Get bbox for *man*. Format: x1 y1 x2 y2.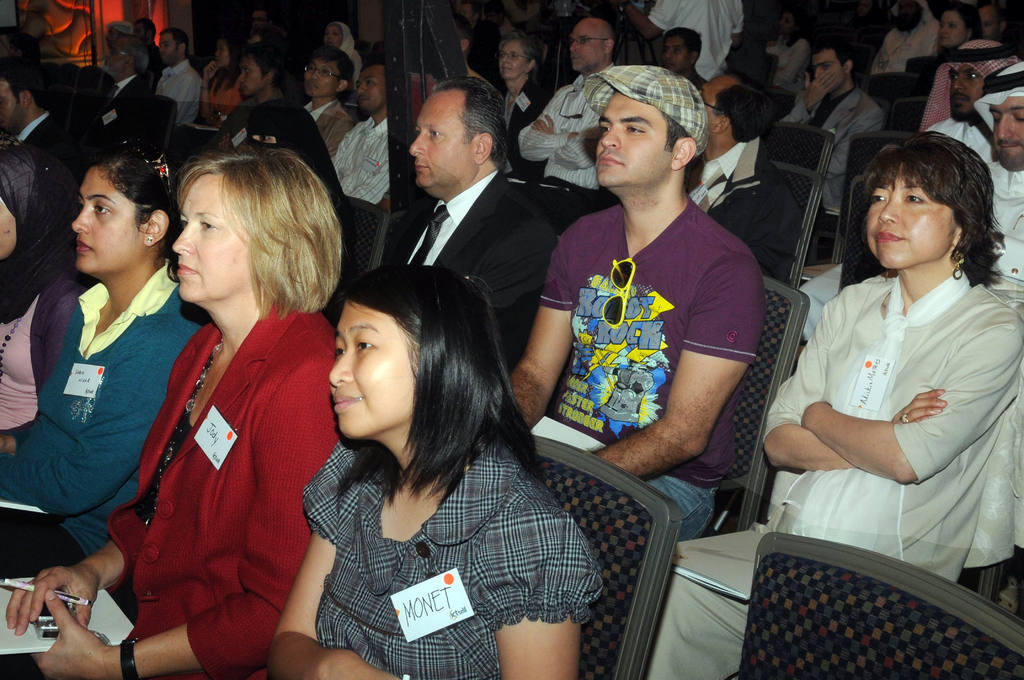
154 24 202 124.
